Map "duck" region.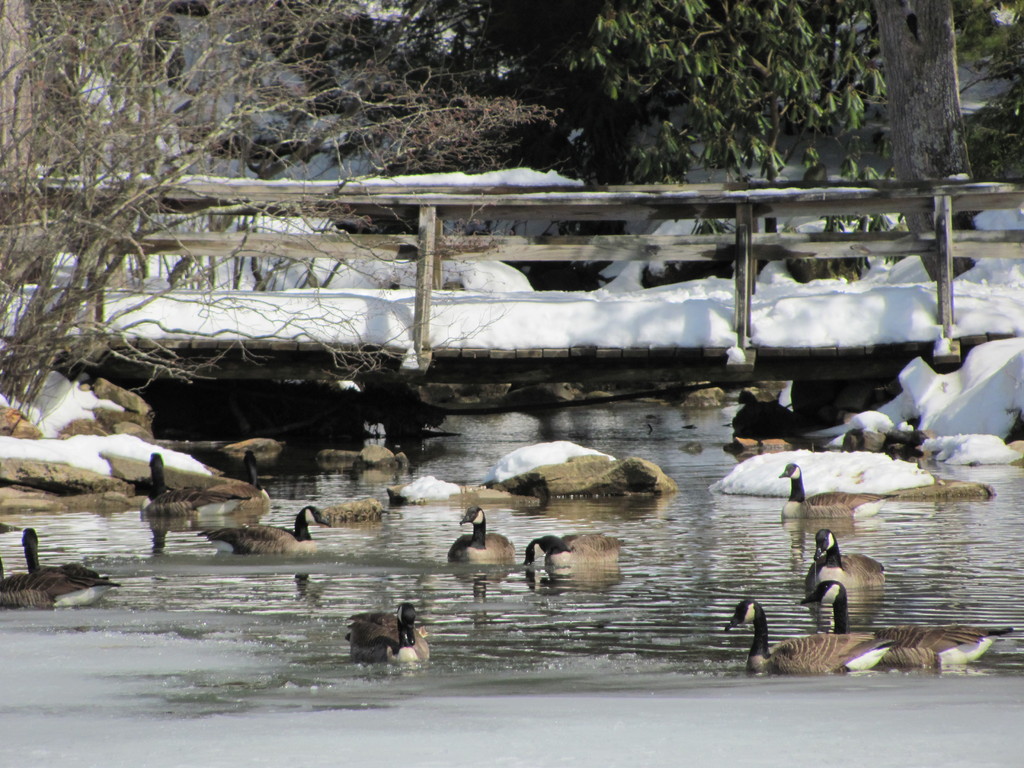
Mapped to [x1=444, y1=506, x2=525, y2=565].
